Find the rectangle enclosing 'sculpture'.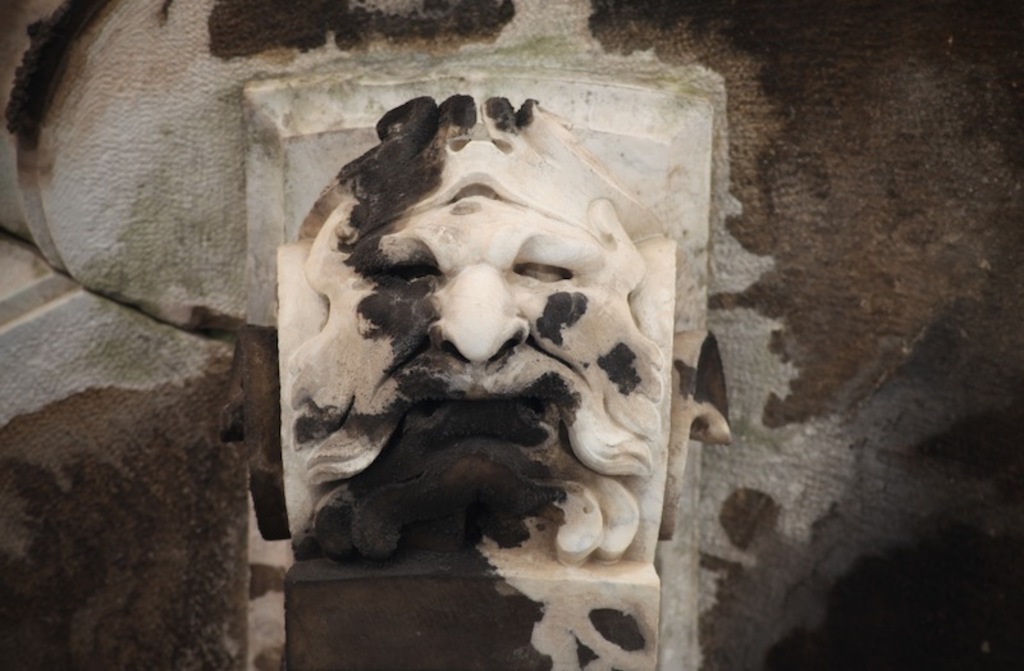
rect(261, 63, 710, 598).
